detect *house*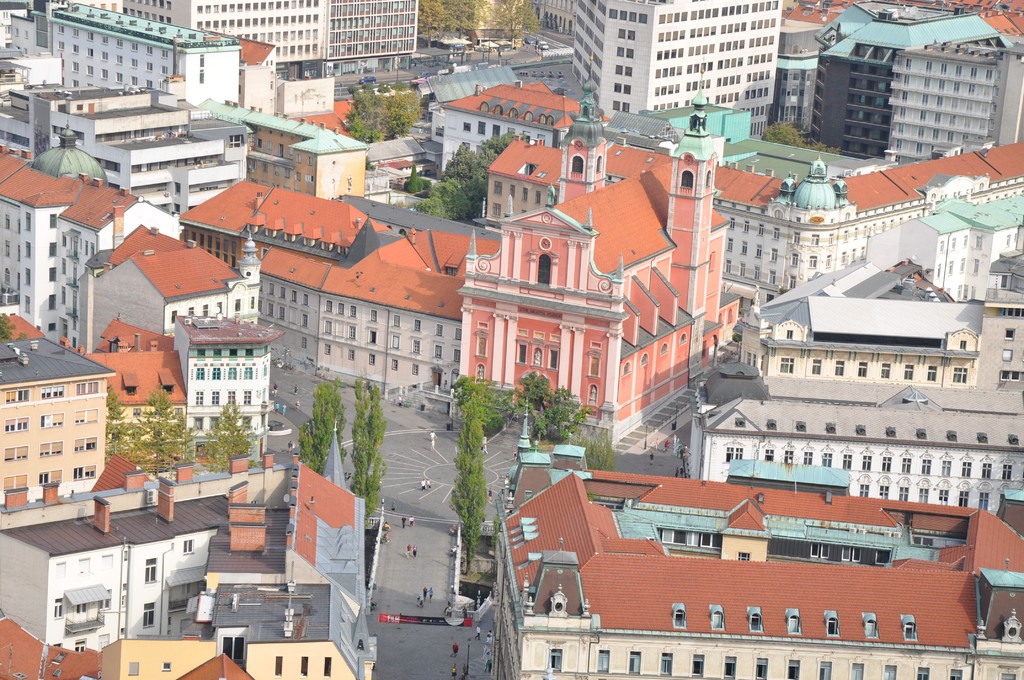
rect(689, 257, 1018, 499)
